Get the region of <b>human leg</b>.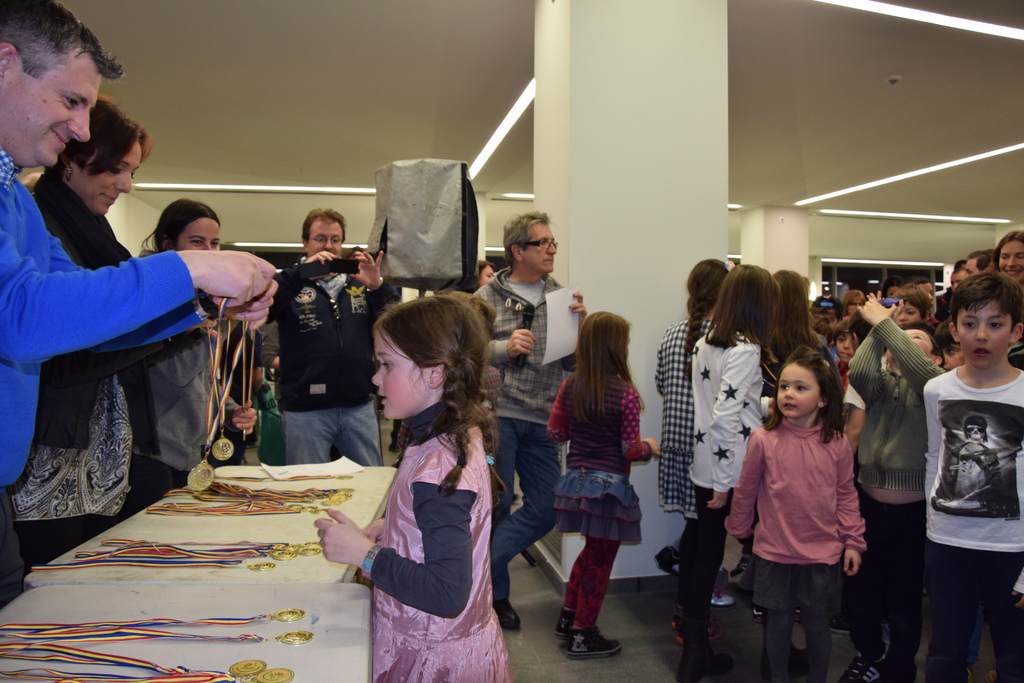
crop(847, 488, 875, 663).
